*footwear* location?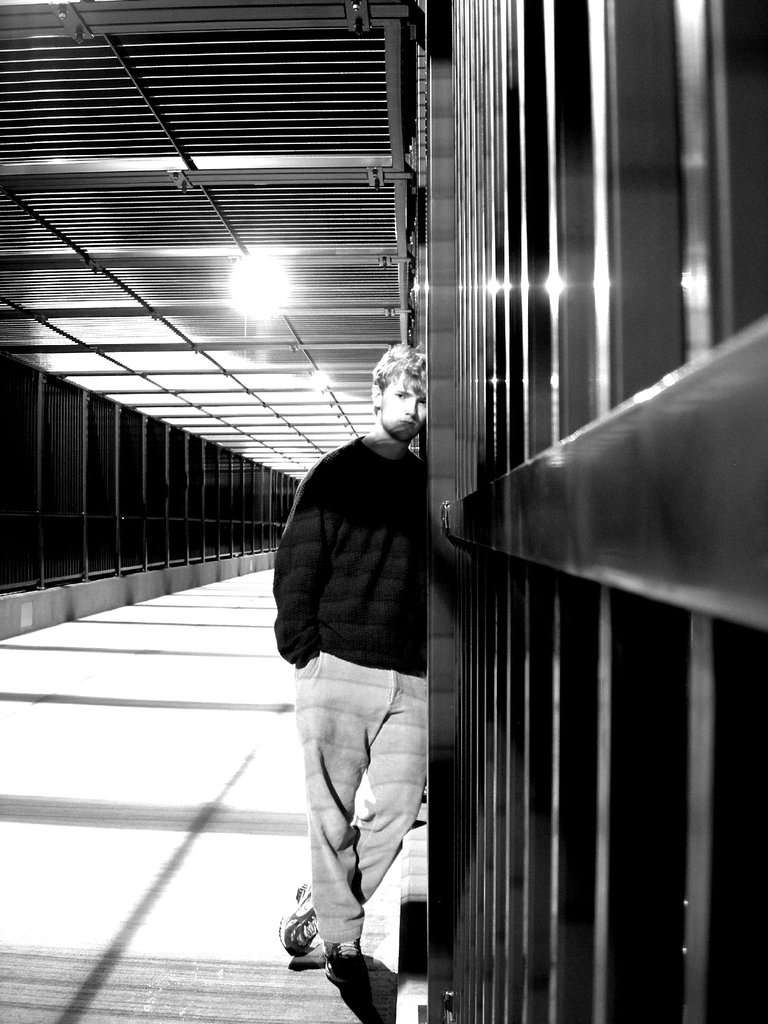
box(305, 932, 388, 1007)
